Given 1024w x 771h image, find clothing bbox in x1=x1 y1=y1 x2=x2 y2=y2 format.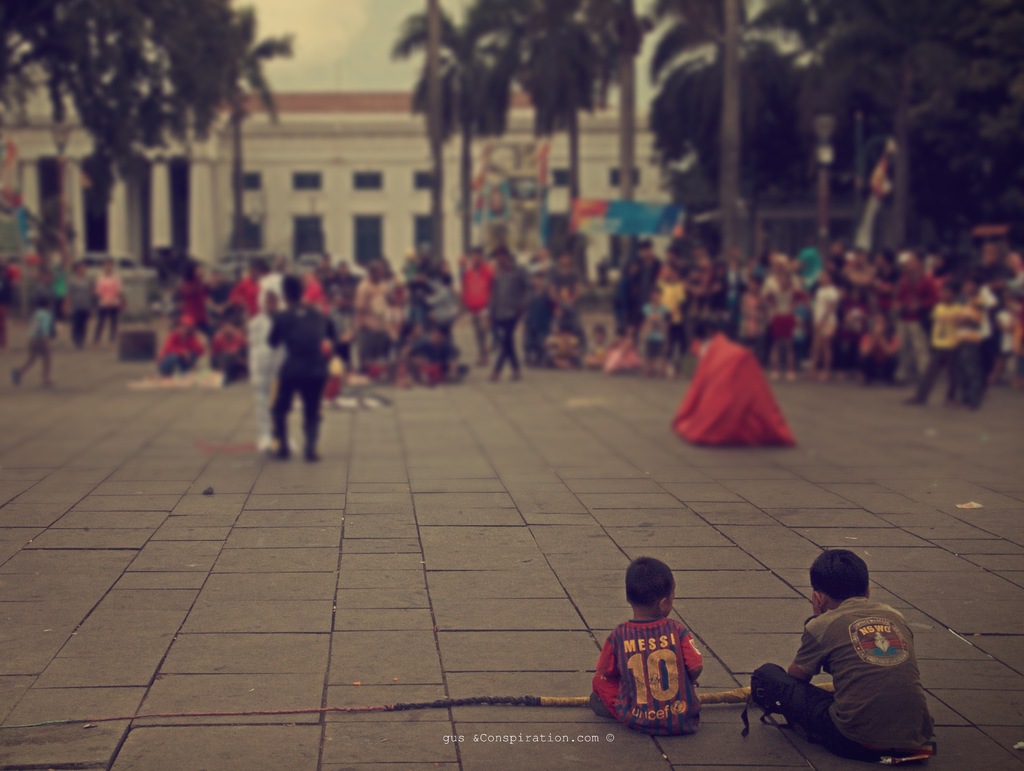
x1=595 y1=603 x2=708 y2=739.
